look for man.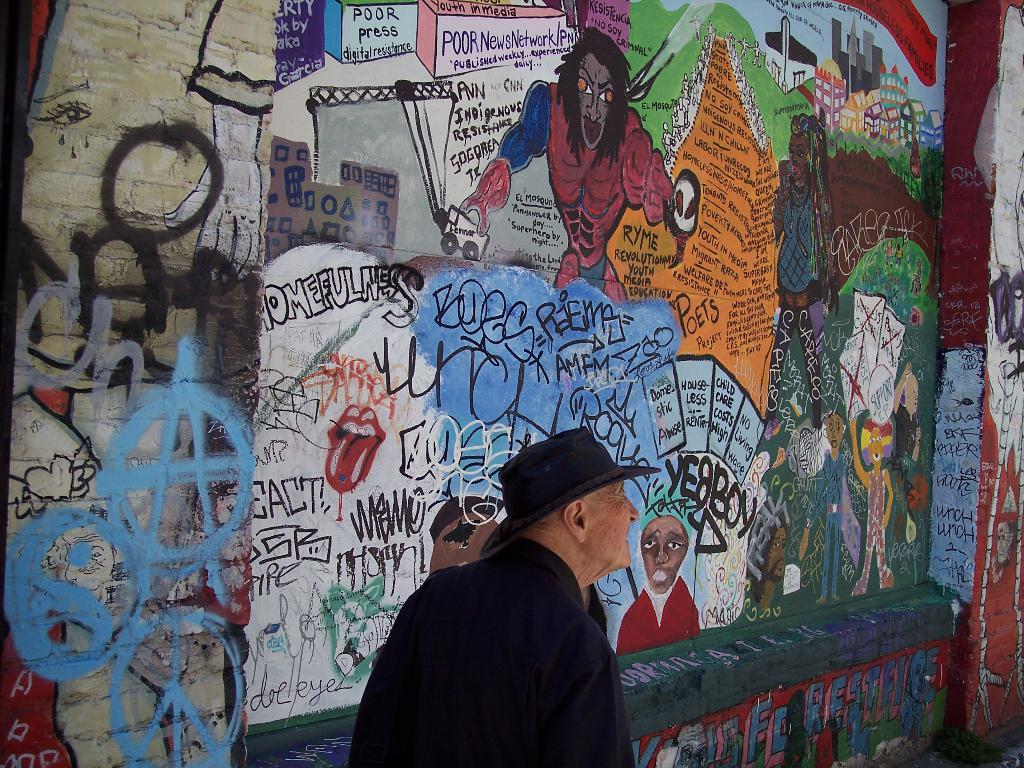
Found: <region>343, 428, 664, 767</region>.
